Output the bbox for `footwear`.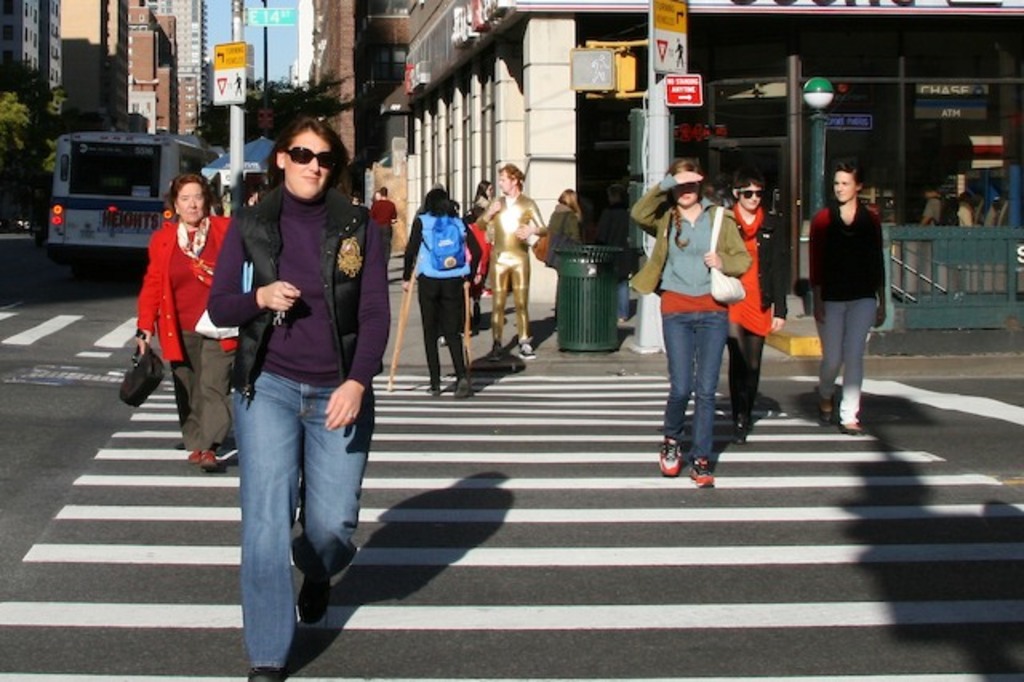
{"left": 840, "top": 423, "right": 862, "bottom": 439}.
